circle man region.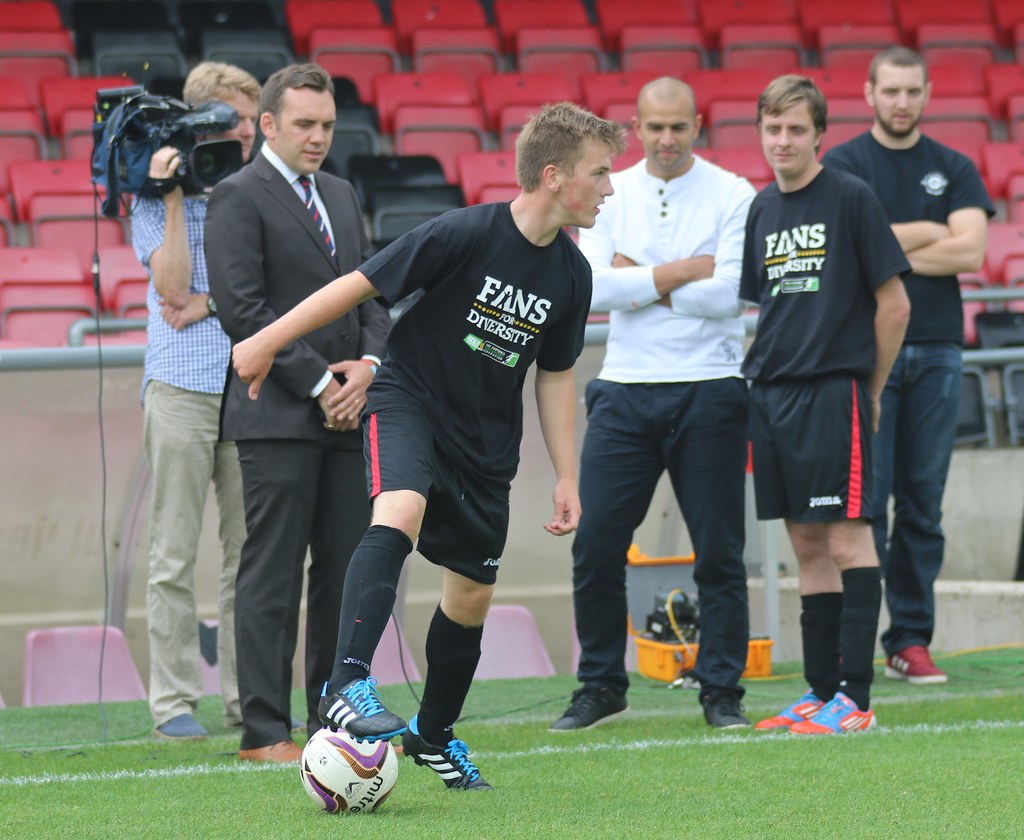
Region: [left=556, top=89, right=770, bottom=759].
